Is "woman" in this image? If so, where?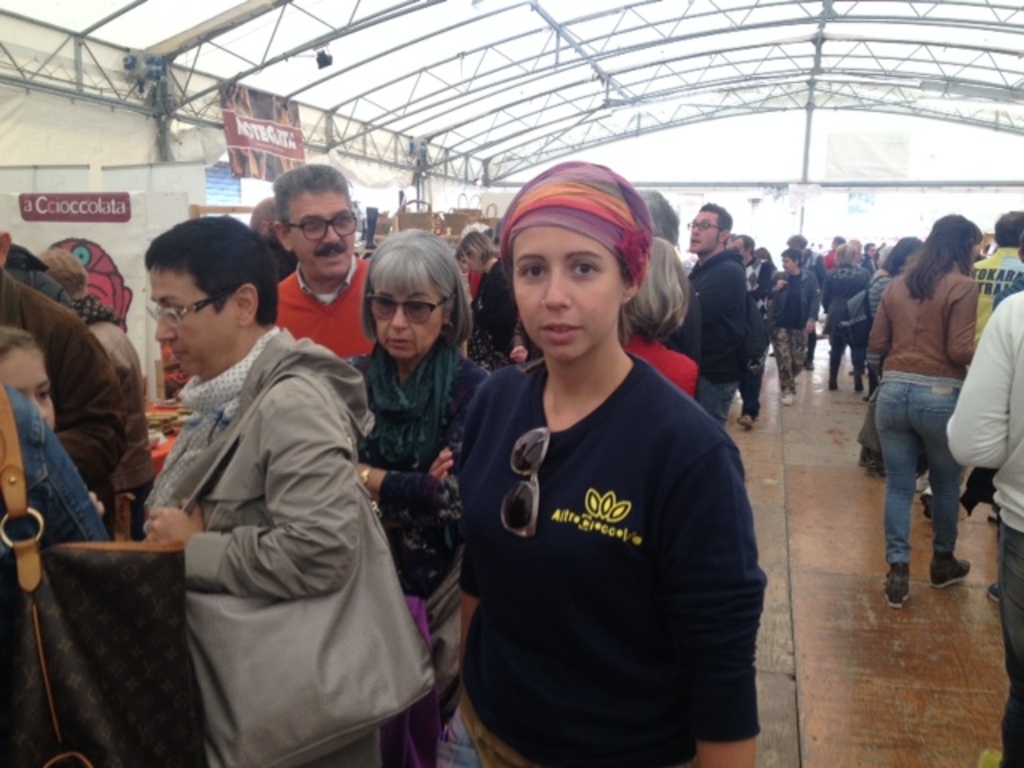
Yes, at bbox(822, 237, 870, 382).
